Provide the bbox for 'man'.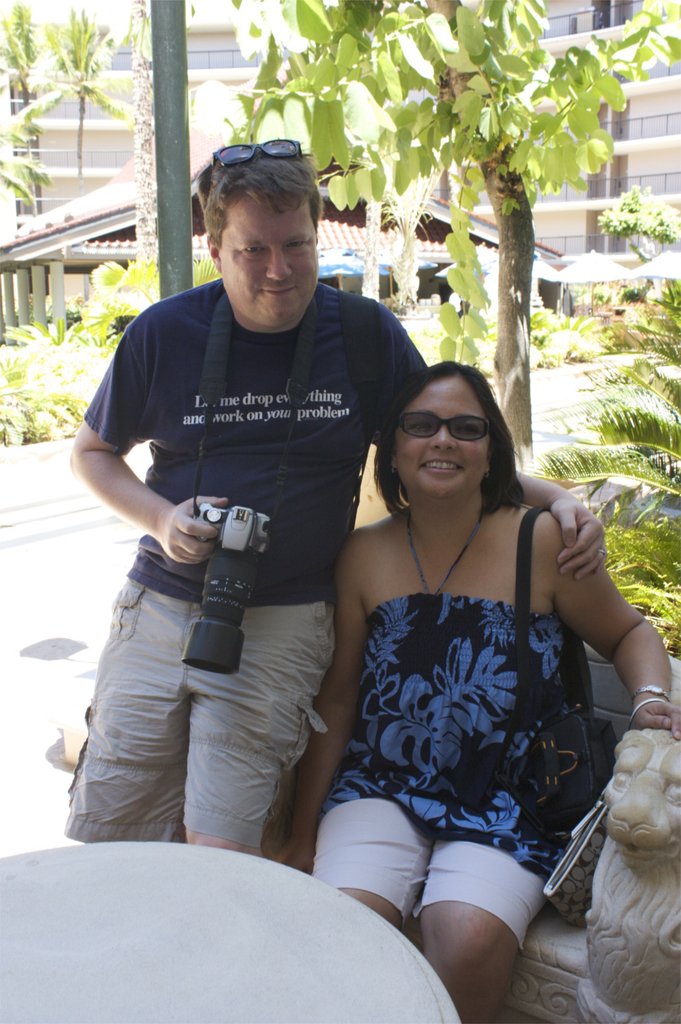
bbox=[68, 142, 610, 858].
